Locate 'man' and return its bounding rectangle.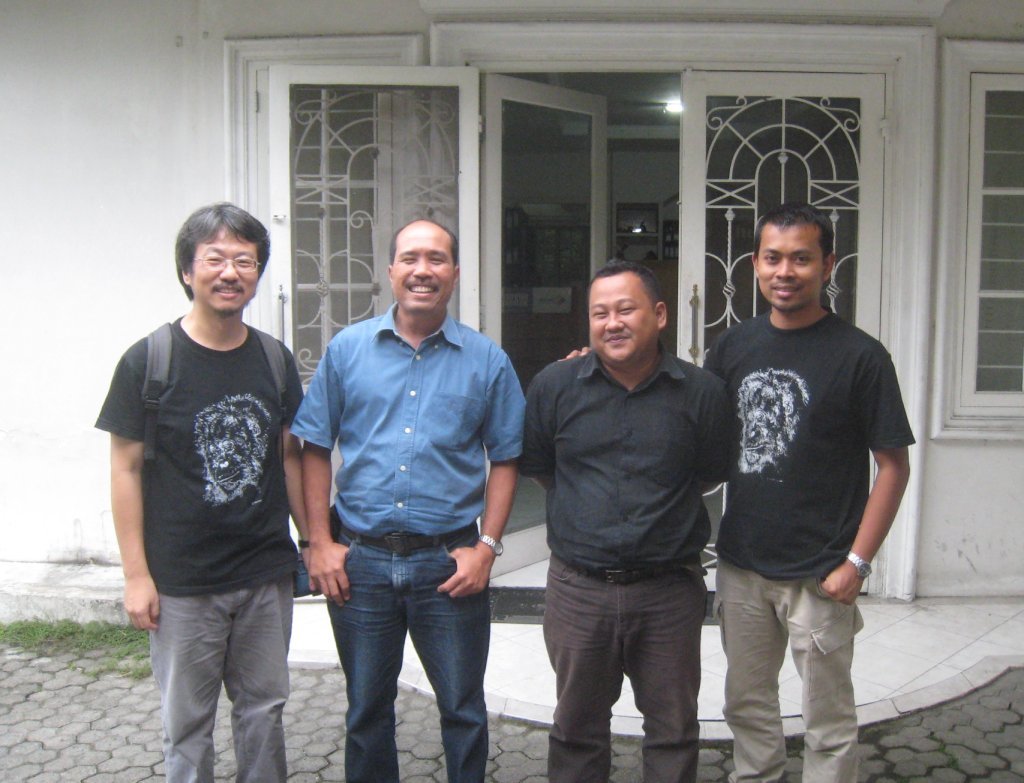
l=282, t=217, r=530, b=782.
